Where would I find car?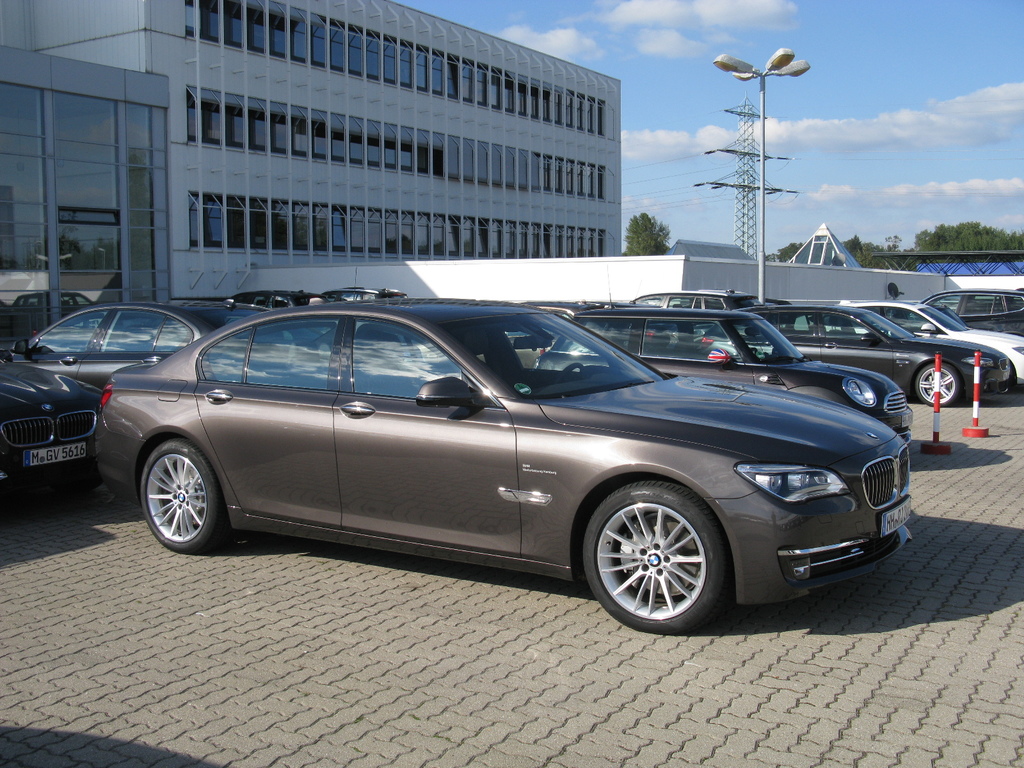
At (x1=876, y1=304, x2=1023, y2=381).
